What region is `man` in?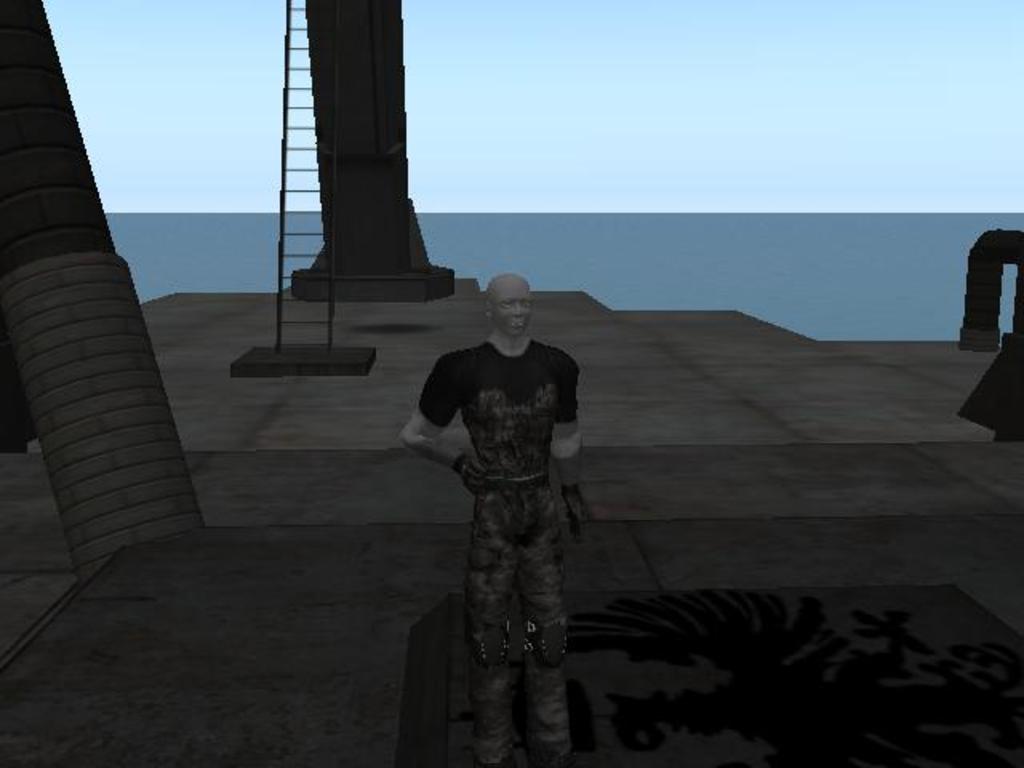
[395, 253, 605, 749].
